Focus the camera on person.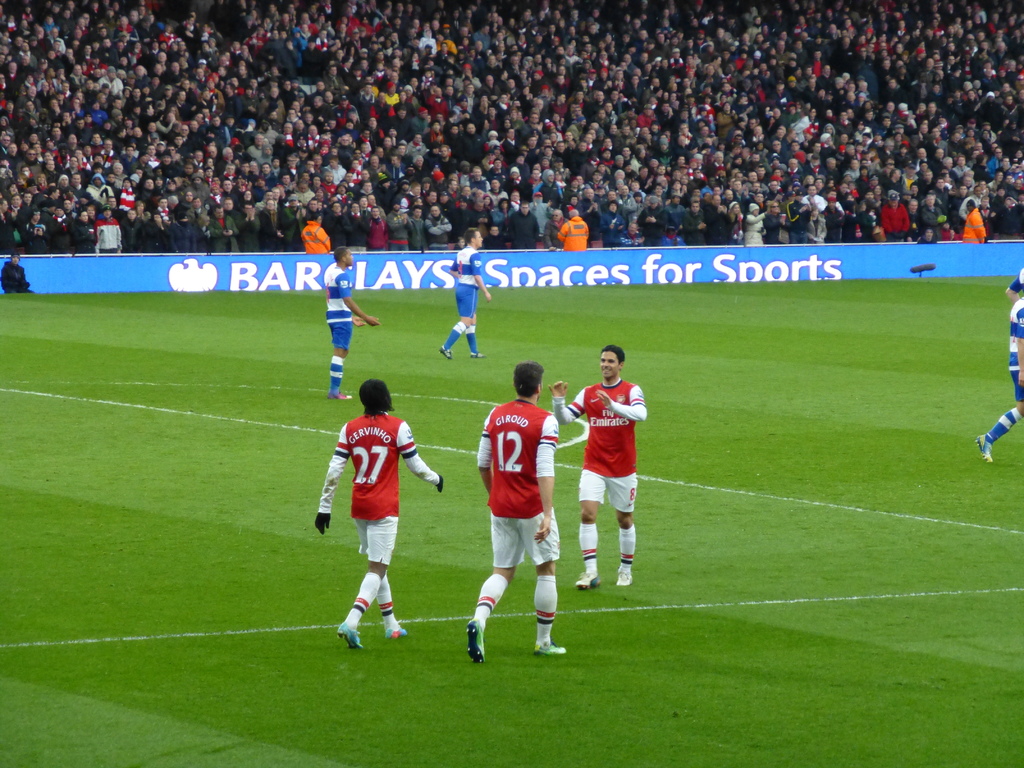
Focus region: bbox=(442, 225, 488, 360).
